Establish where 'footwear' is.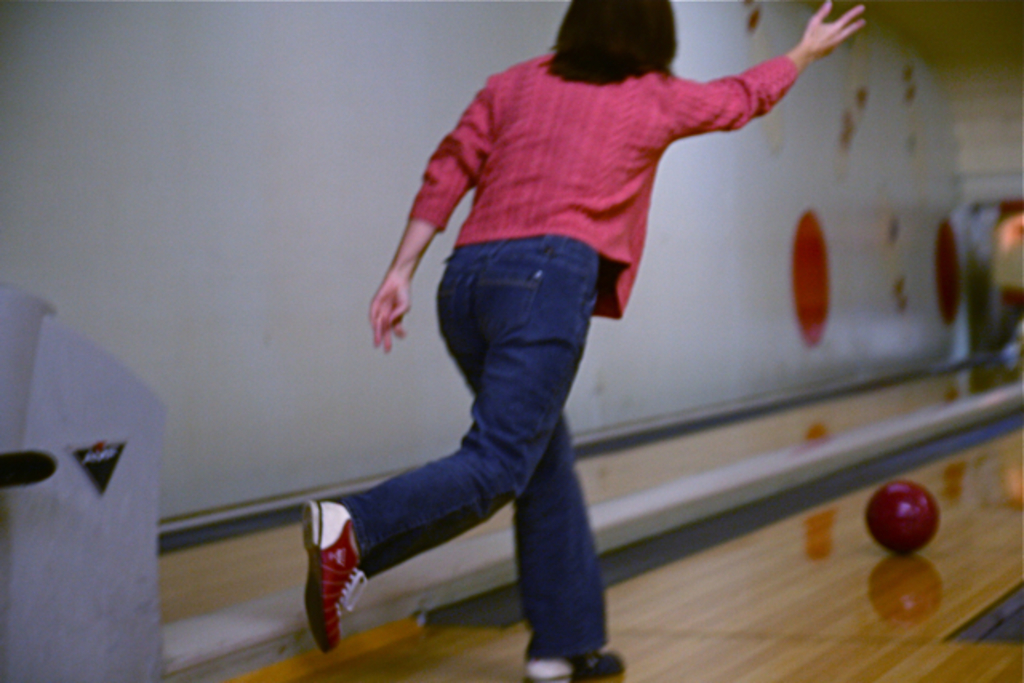
Established at 294 497 374 664.
